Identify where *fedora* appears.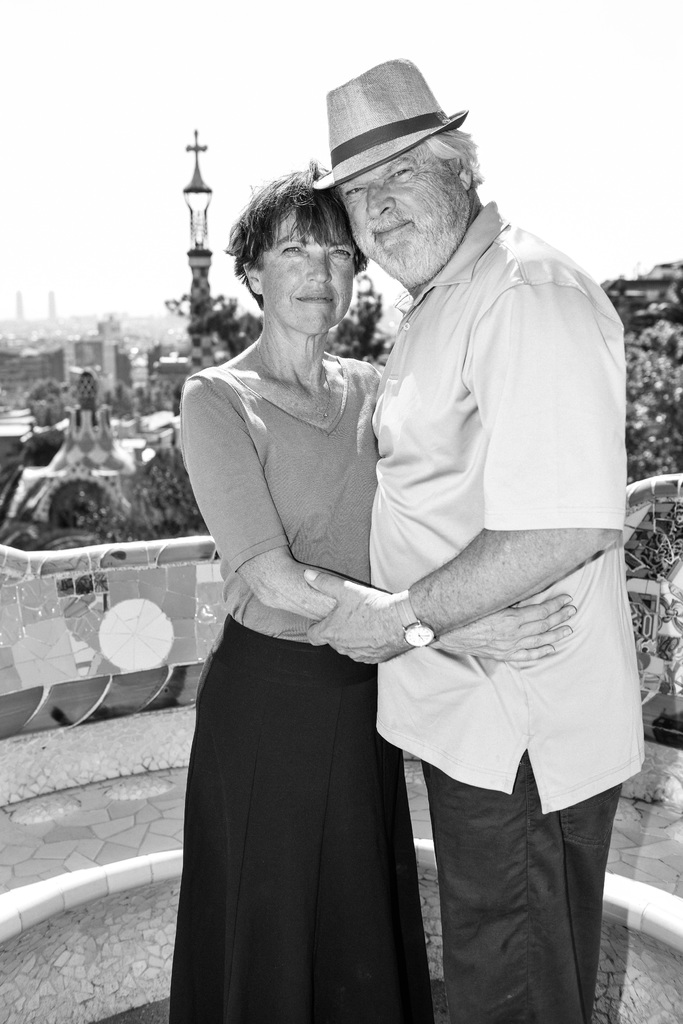
Appears at [310,57,469,190].
